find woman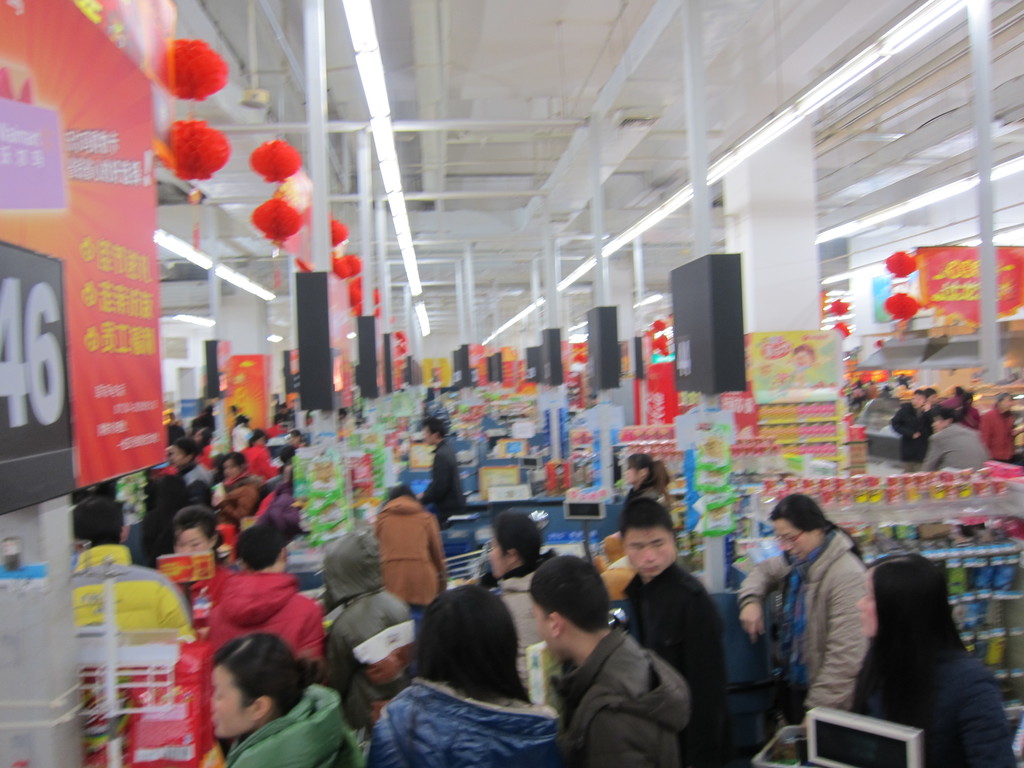
735 496 867 737
